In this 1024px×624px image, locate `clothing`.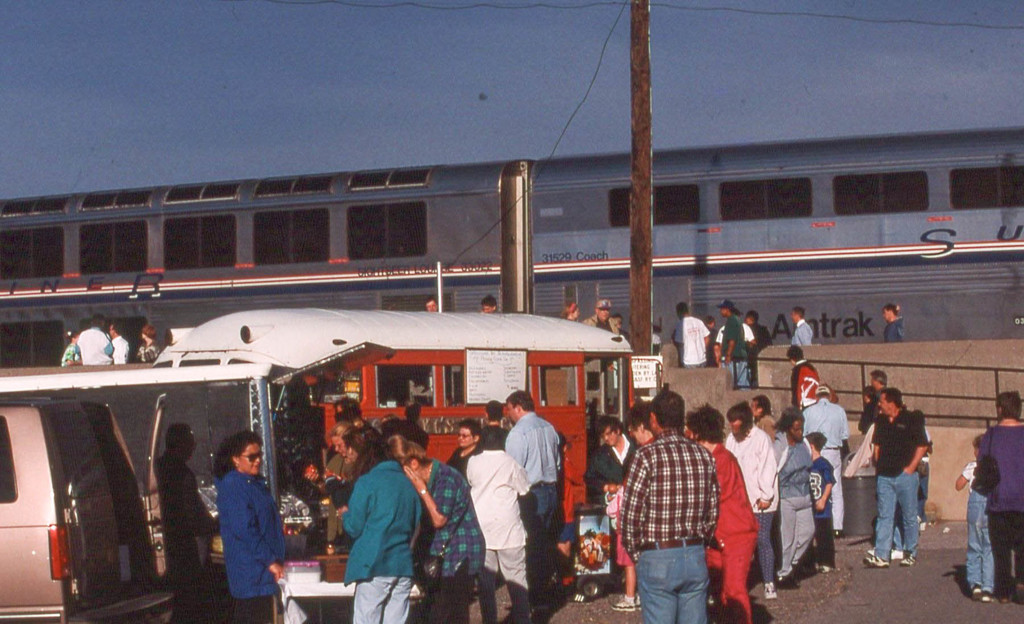
Bounding box: [x1=355, y1=562, x2=420, y2=623].
